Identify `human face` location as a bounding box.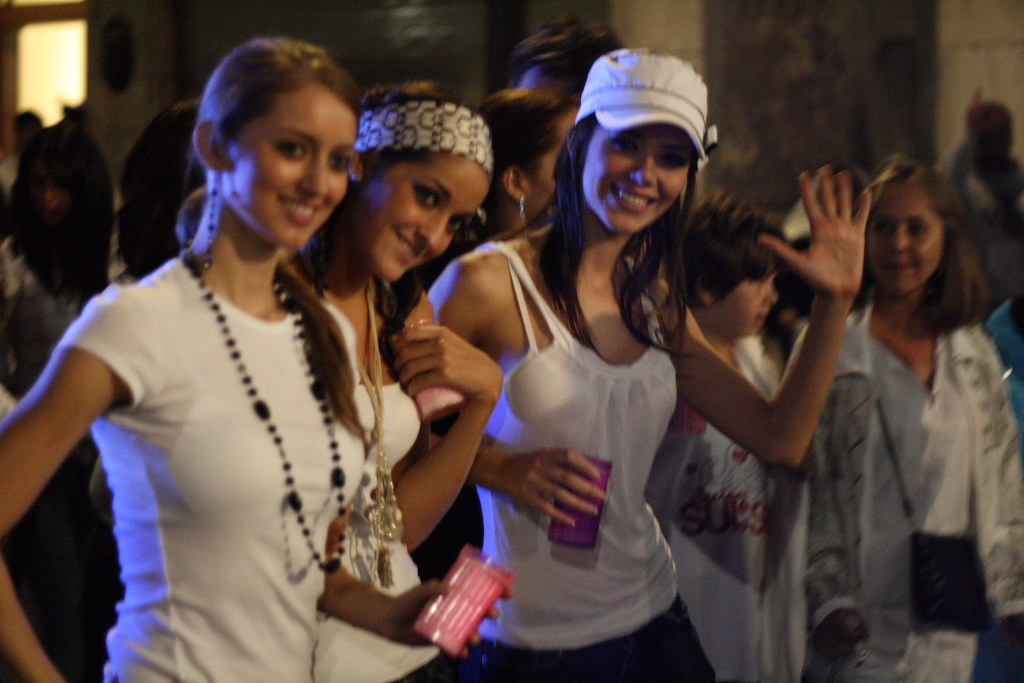
[x1=870, y1=182, x2=942, y2=299].
